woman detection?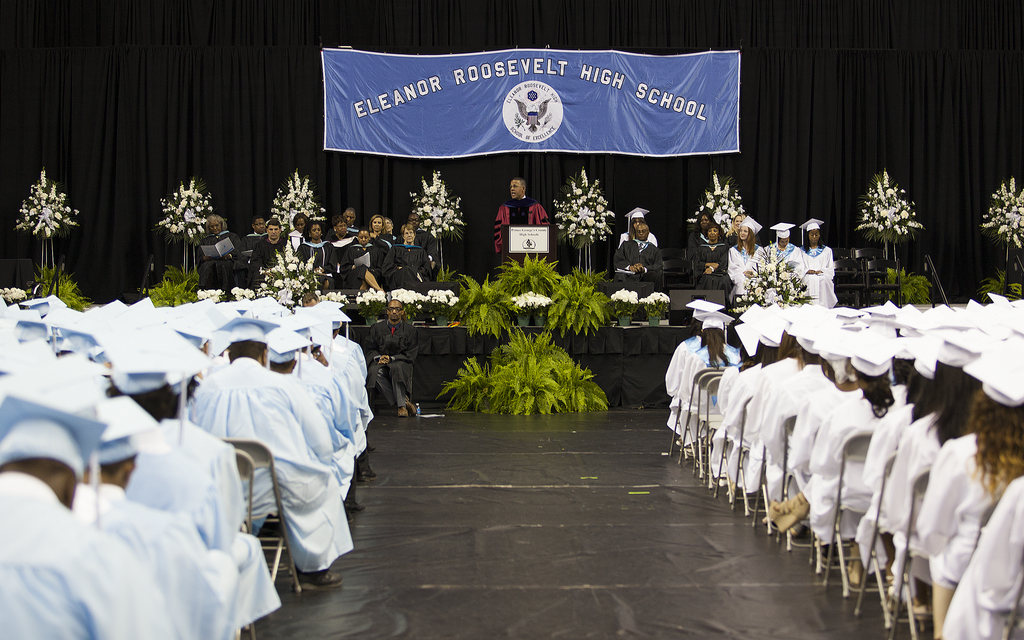
{"x1": 324, "y1": 214, "x2": 357, "y2": 268}
